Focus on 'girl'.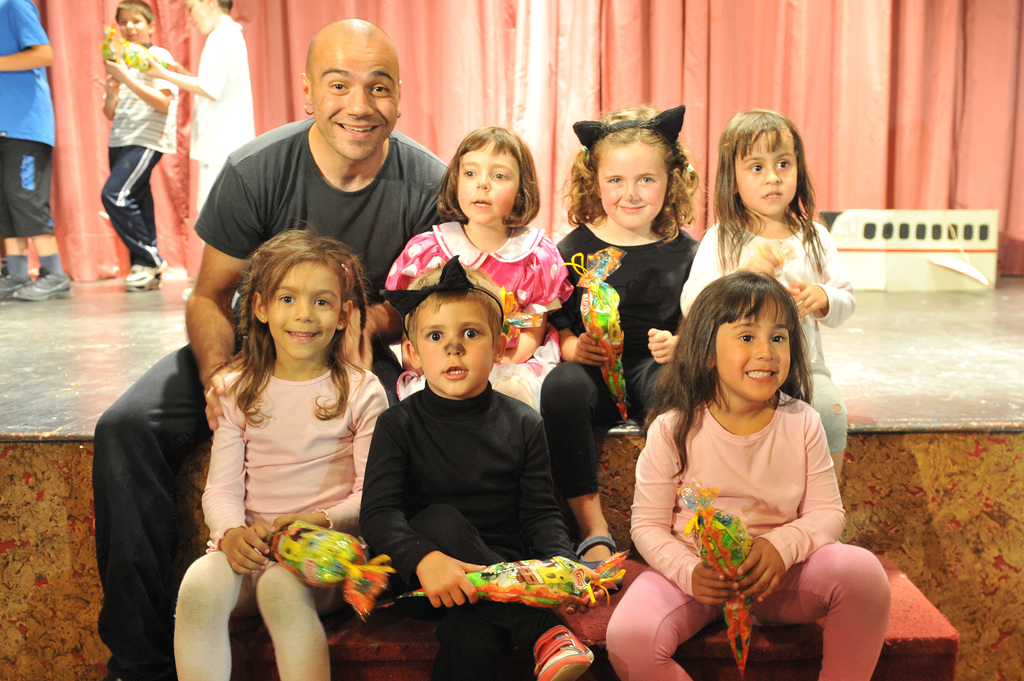
Focused at {"left": 681, "top": 109, "right": 853, "bottom": 475}.
